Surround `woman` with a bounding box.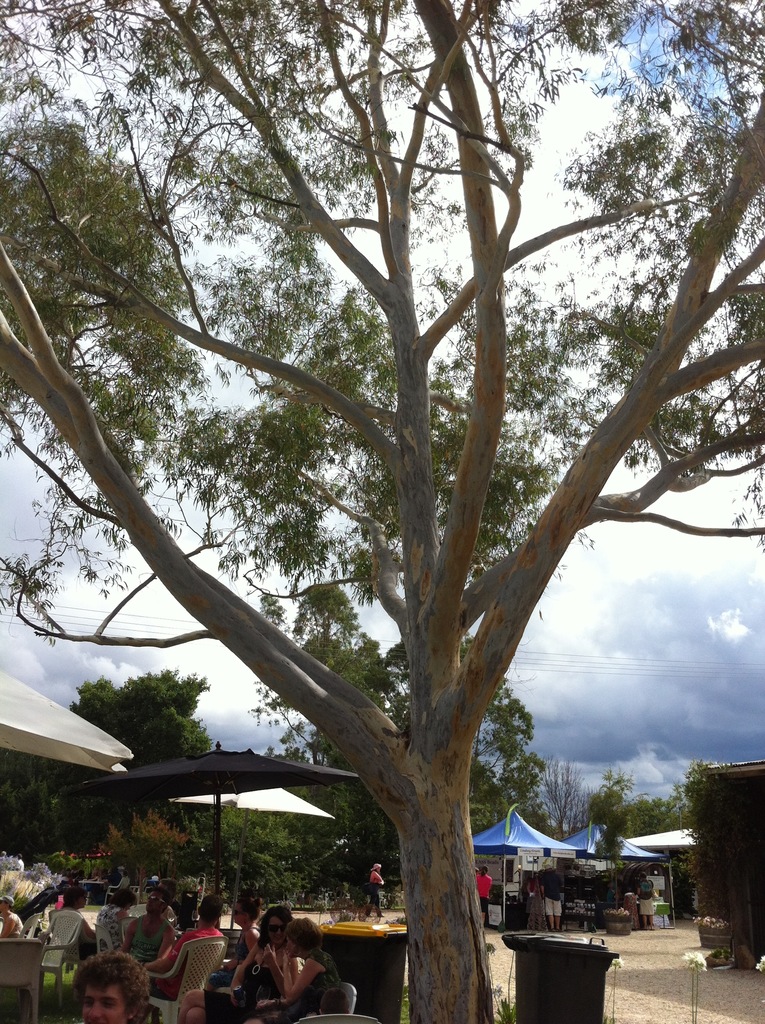
l=83, t=886, r=134, b=954.
